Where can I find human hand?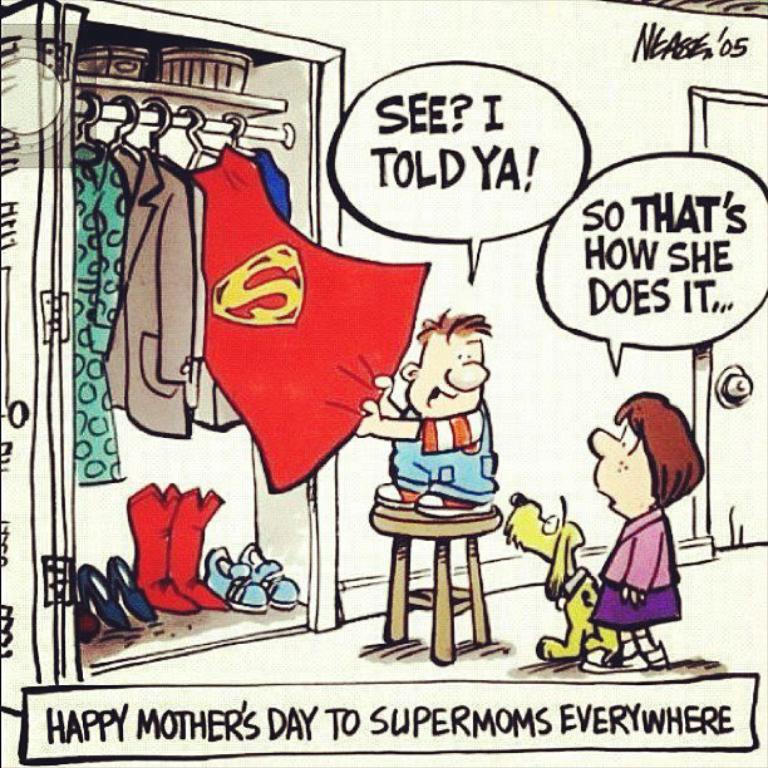
You can find it at rect(350, 394, 379, 435).
